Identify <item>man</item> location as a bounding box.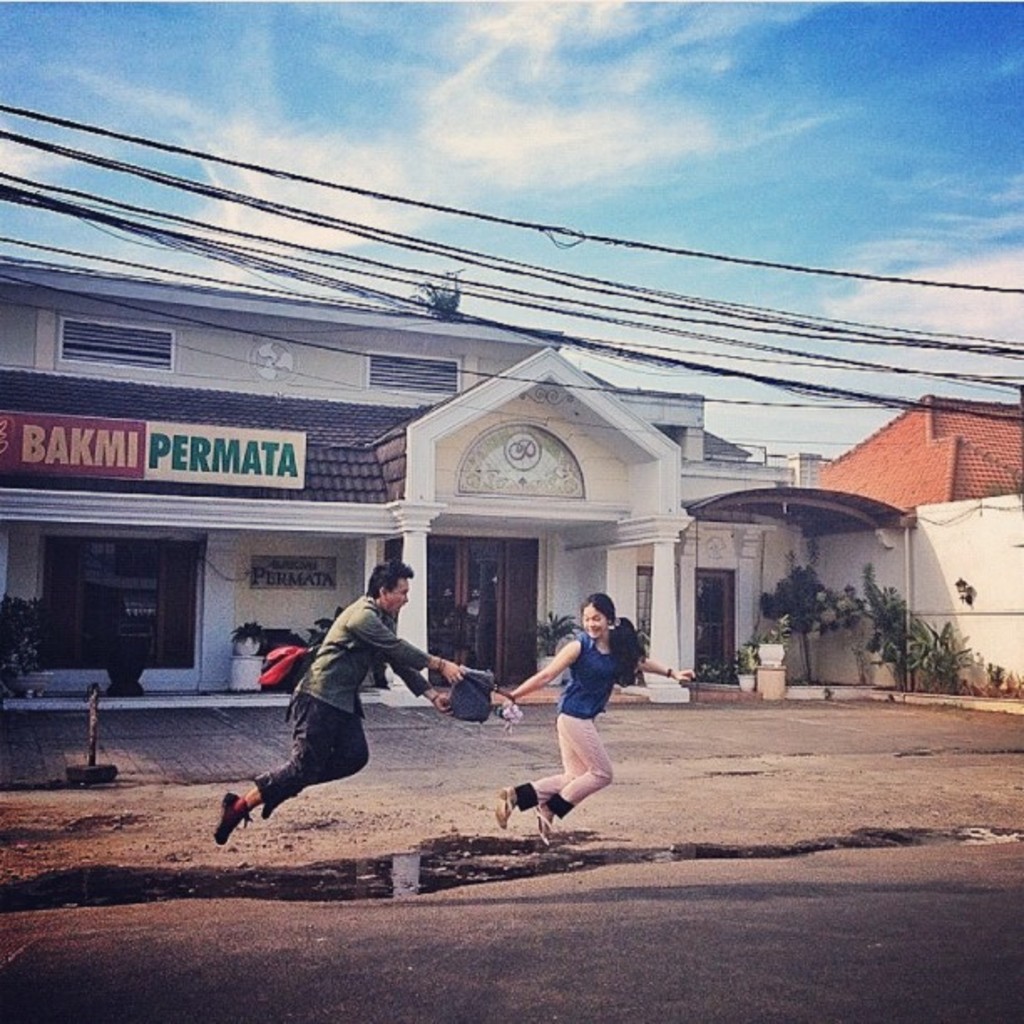
pyautogui.locateOnScreen(234, 581, 460, 863).
